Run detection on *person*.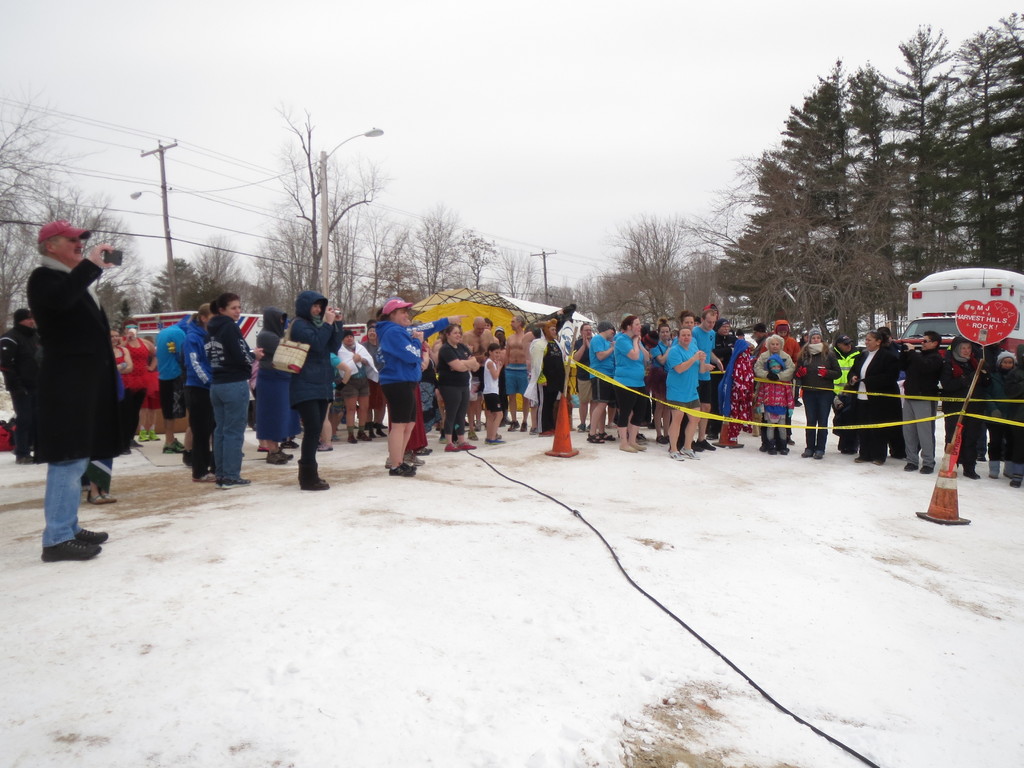
Result: crop(753, 333, 792, 451).
